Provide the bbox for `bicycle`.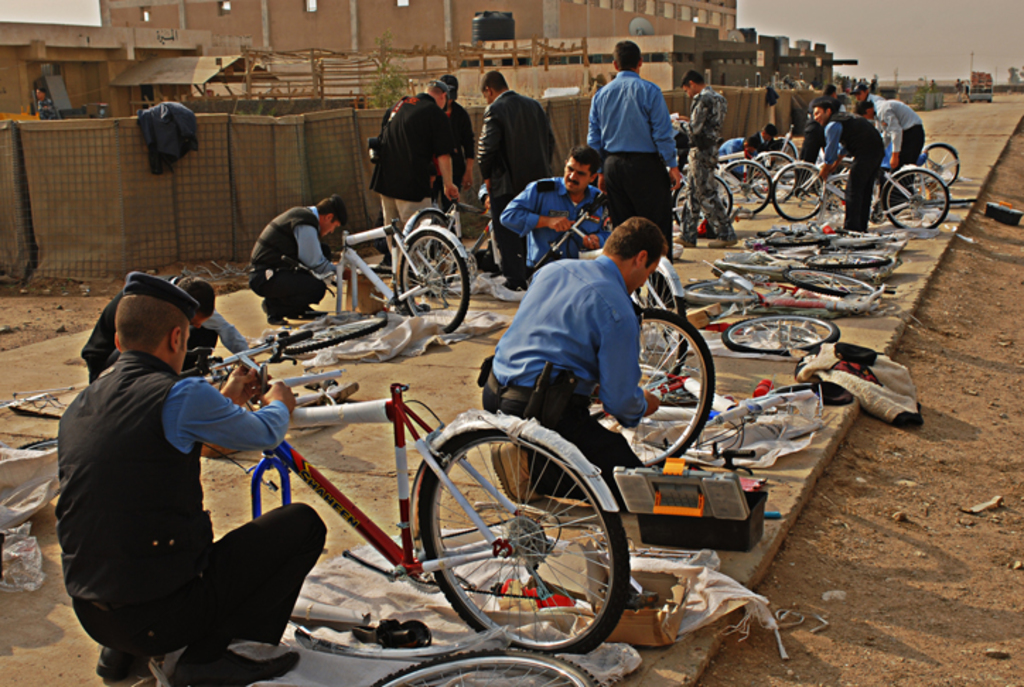
<bbox>720, 154, 781, 228</bbox>.
